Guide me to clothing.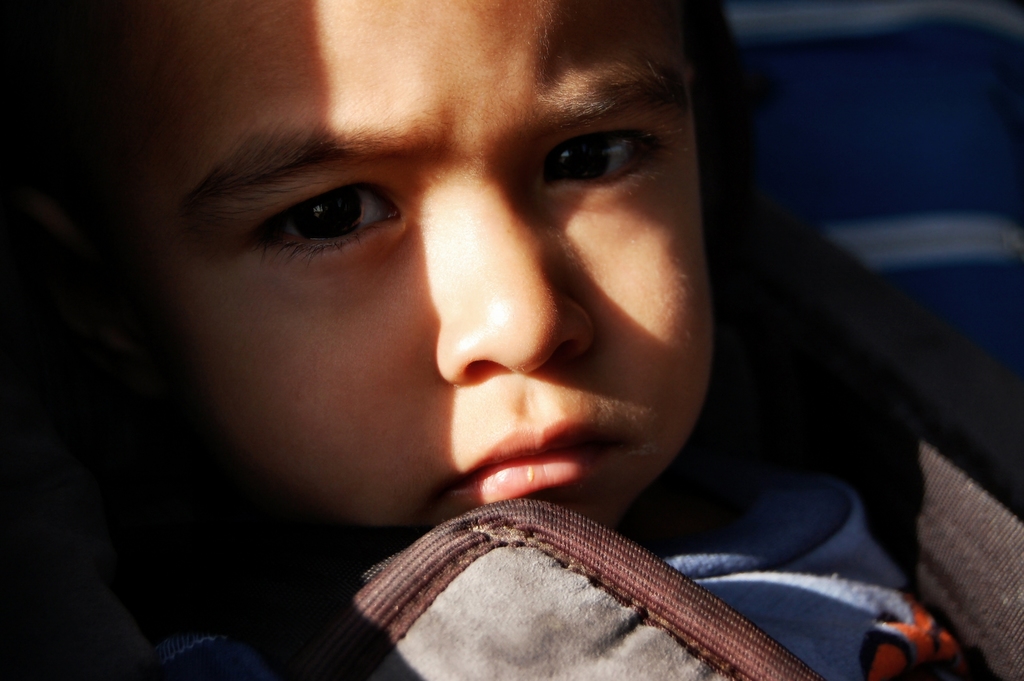
Guidance: crop(125, 211, 1023, 680).
